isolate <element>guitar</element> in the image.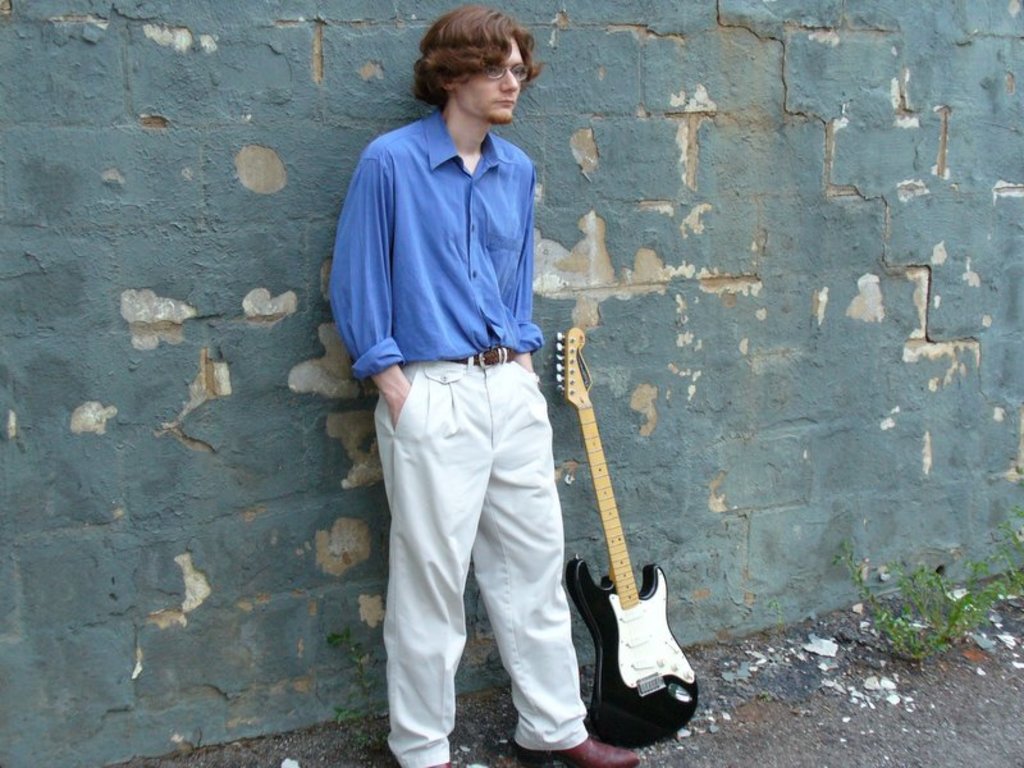
Isolated region: [550,323,698,748].
